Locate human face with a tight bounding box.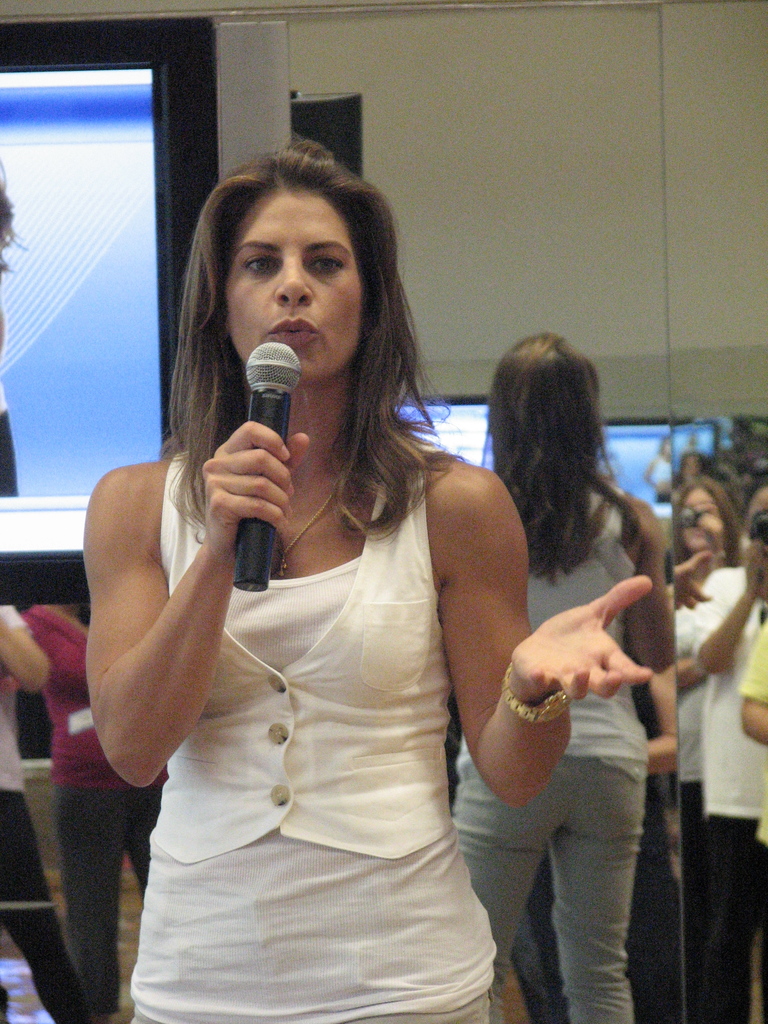
<bbox>678, 484, 720, 554</bbox>.
